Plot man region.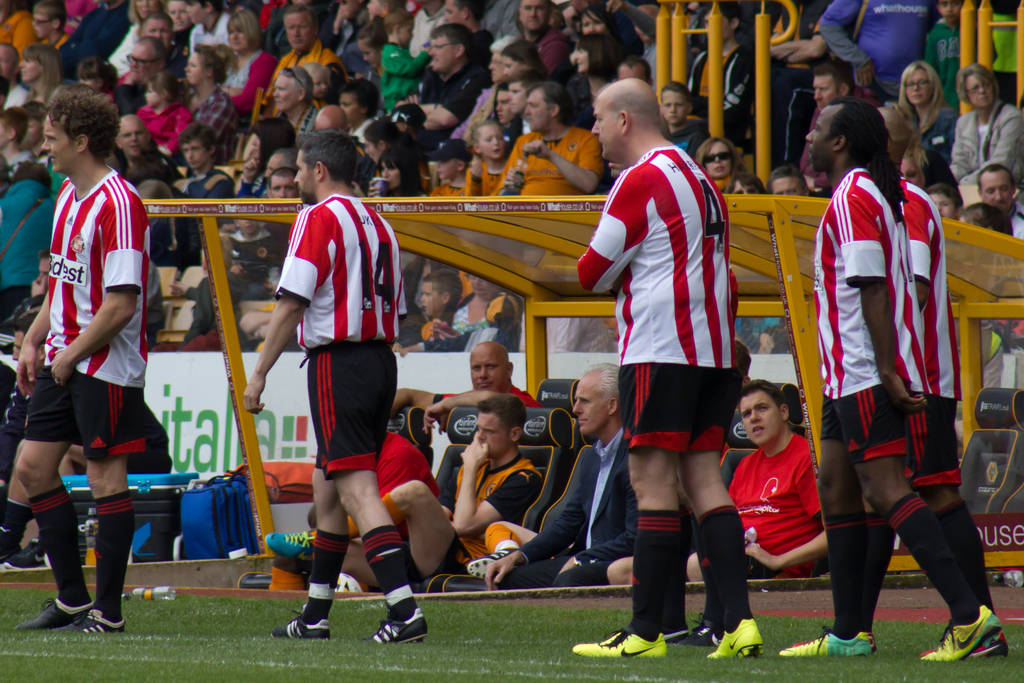
Plotted at Rect(602, 0, 661, 88).
